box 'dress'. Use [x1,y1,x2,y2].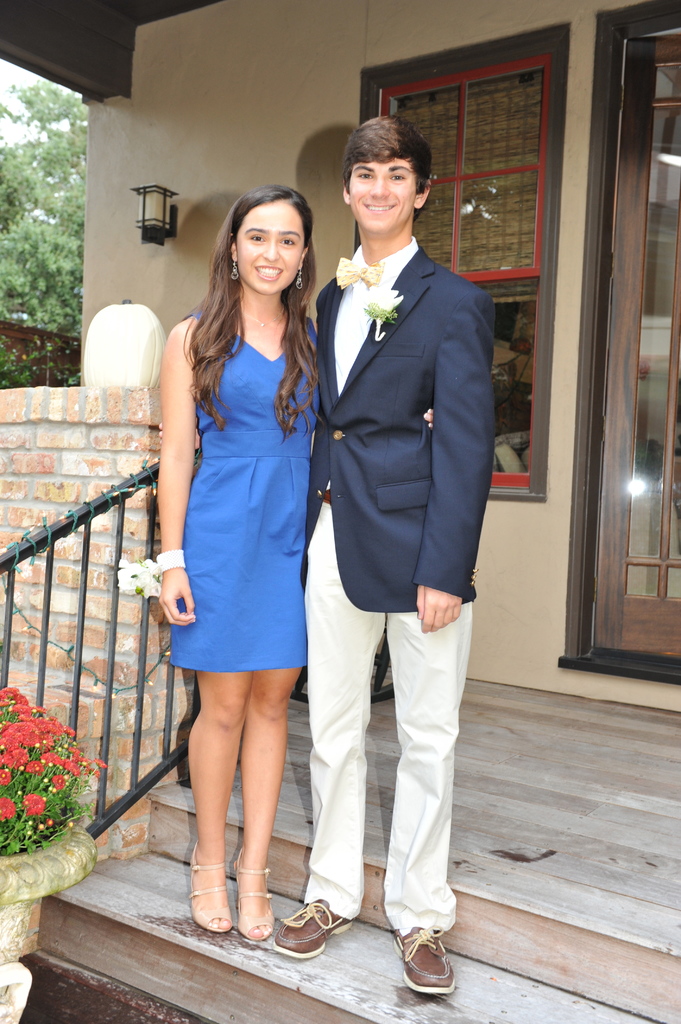
[170,317,321,672].
